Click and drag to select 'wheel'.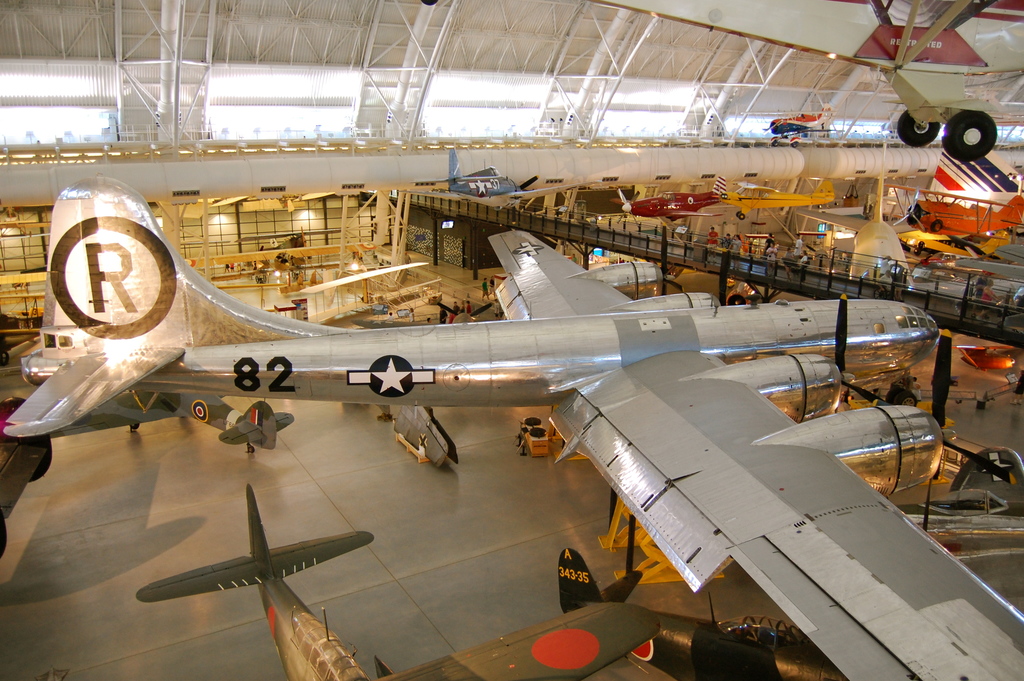
Selection: {"left": 255, "top": 274, "right": 259, "bottom": 283}.
